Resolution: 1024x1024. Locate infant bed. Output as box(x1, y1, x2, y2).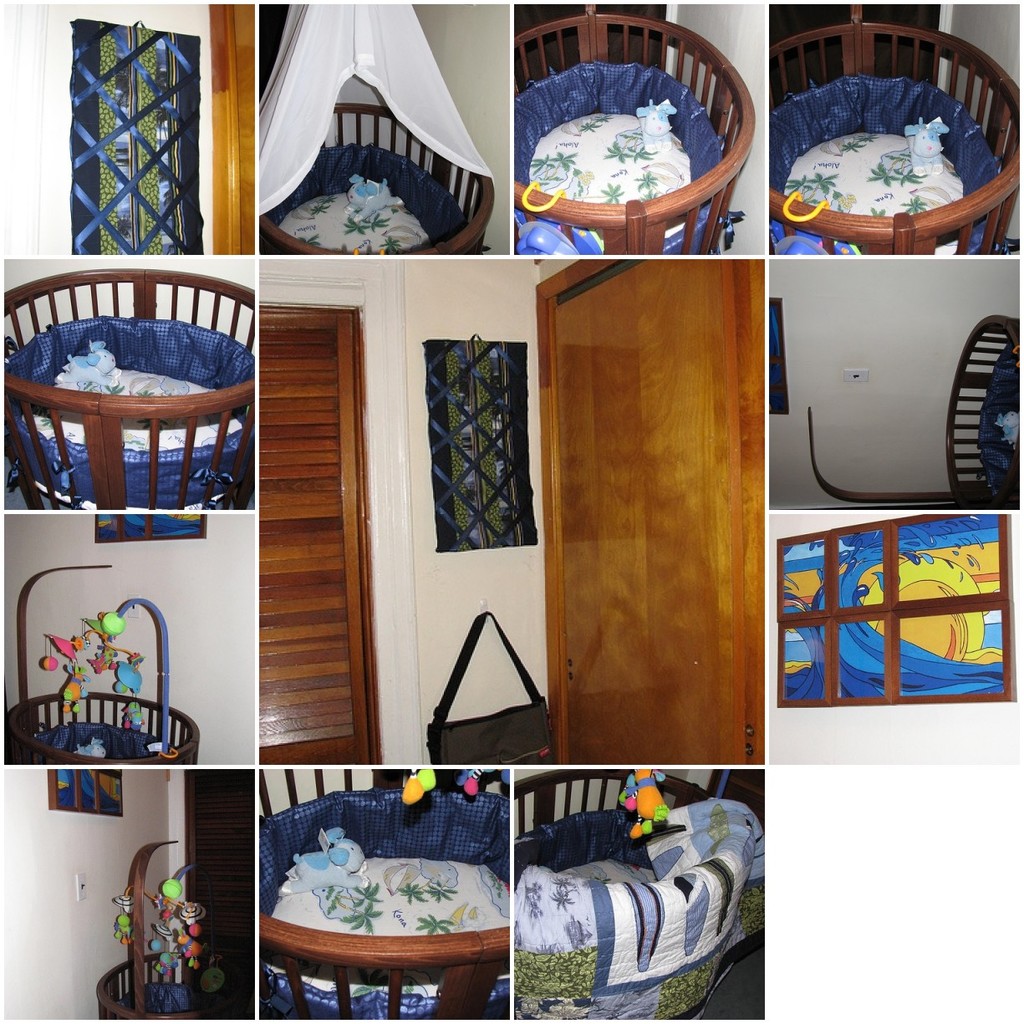
box(807, 313, 1019, 508).
